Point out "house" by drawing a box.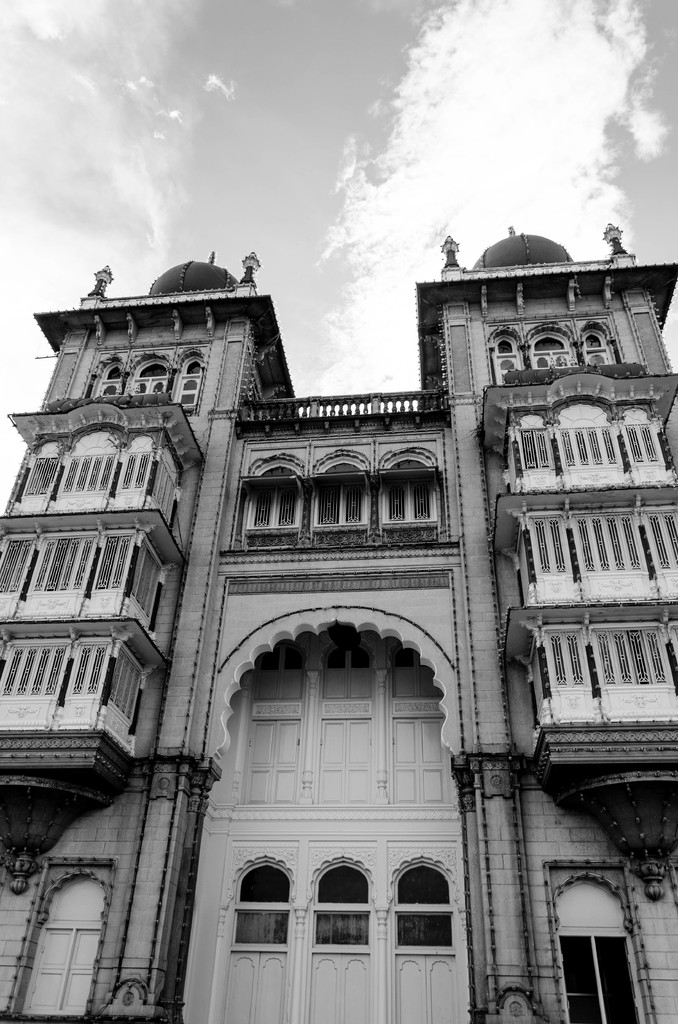
<bbox>29, 210, 675, 1023</bbox>.
